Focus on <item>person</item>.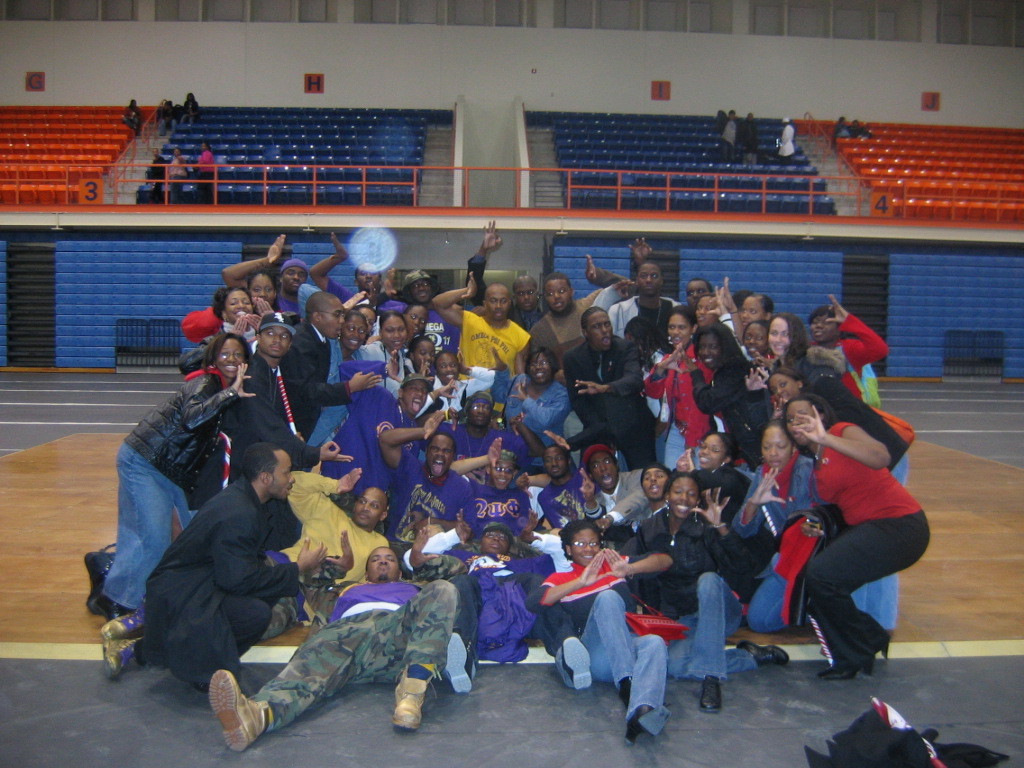
Focused at bbox=(589, 240, 678, 302).
